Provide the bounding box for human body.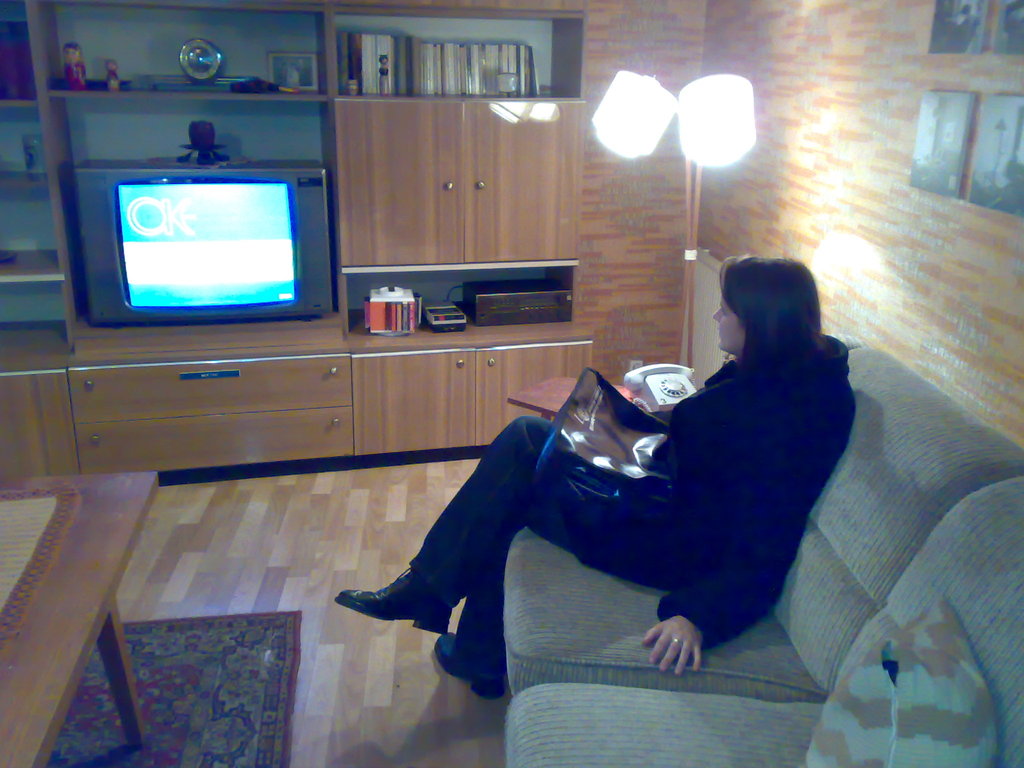
(x1=392, y1=273, x2=854, y2=684).
